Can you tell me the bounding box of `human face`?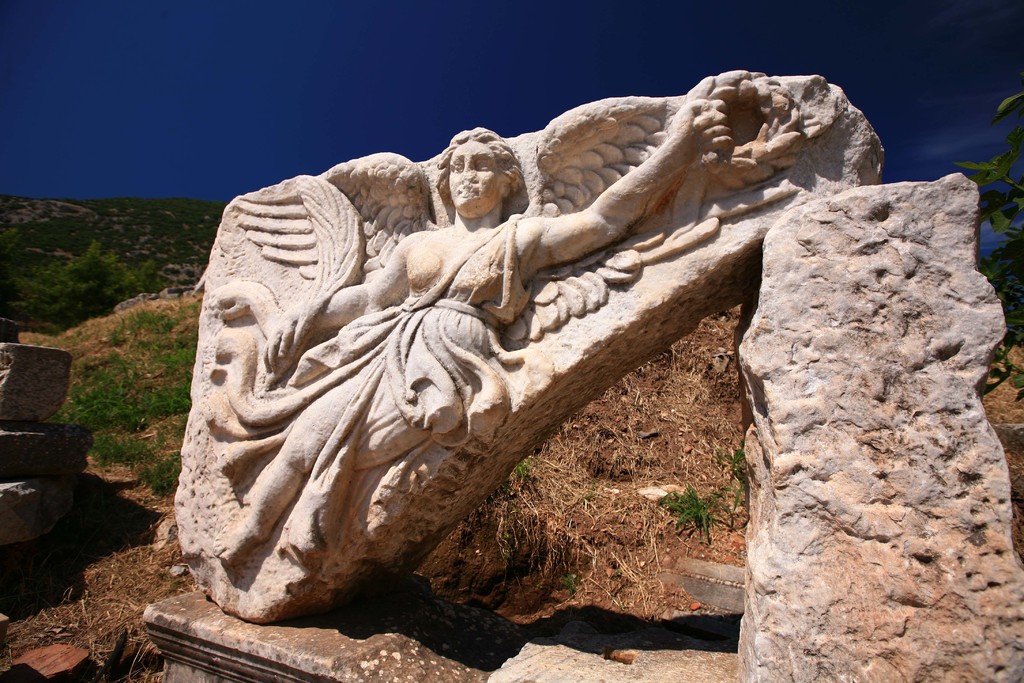
pyautogui.locateOnScreen(449, 135, 502, 215).
